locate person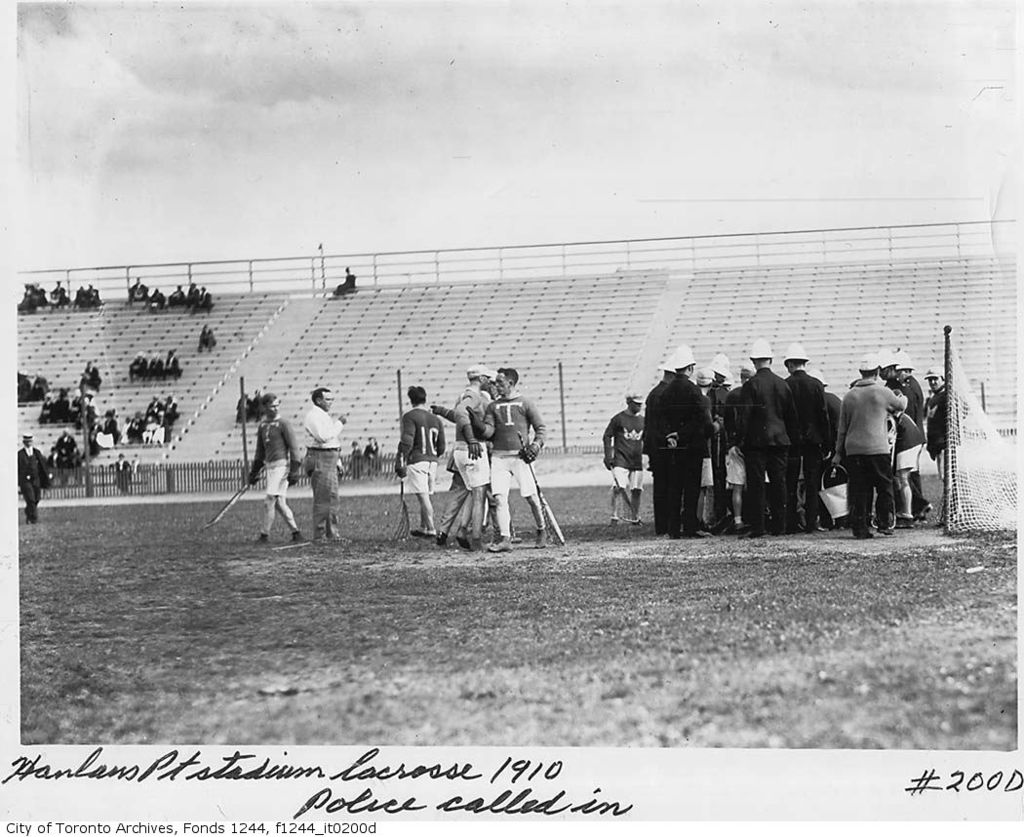
box(629, 360, 725, 542)
